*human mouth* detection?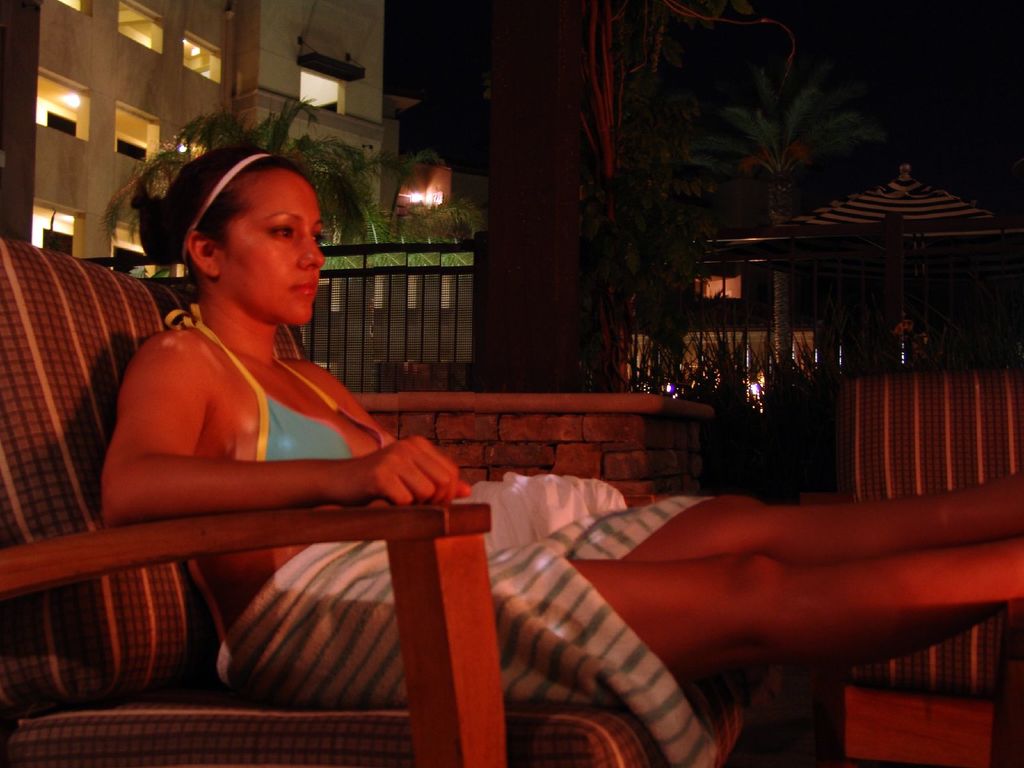
bbox=[292, 280, 314, 295]
